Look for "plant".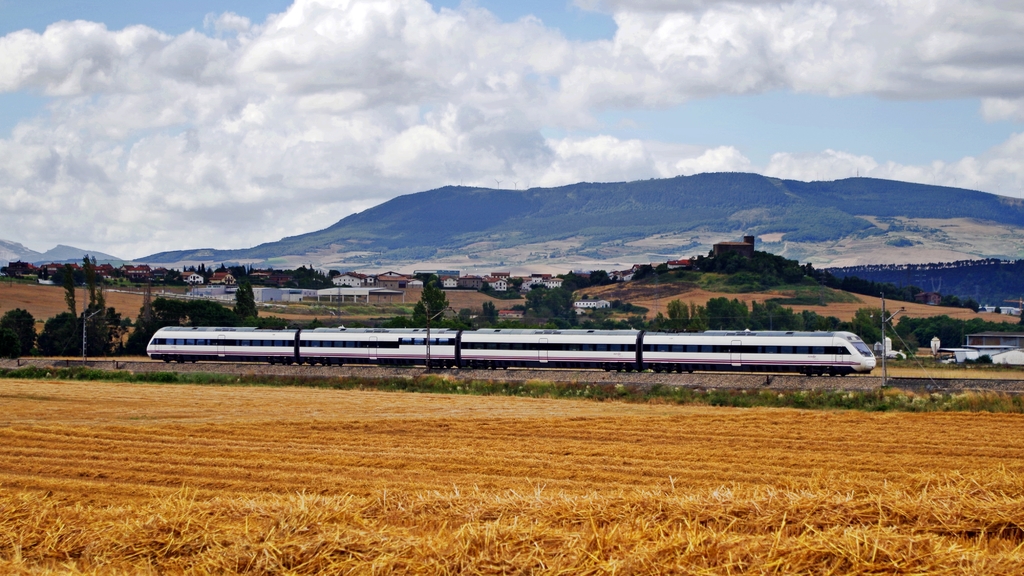
Found: pyautogui.locateOnScreen(615, 380, 630, 396).
